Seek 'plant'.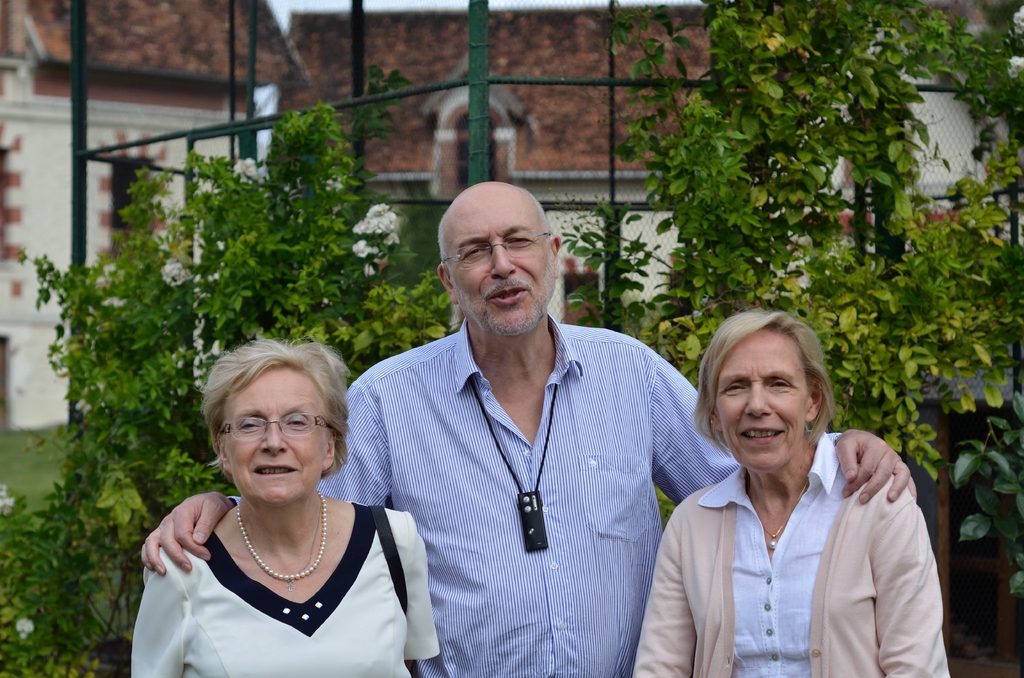
rect(0, 485, 118, 677).
